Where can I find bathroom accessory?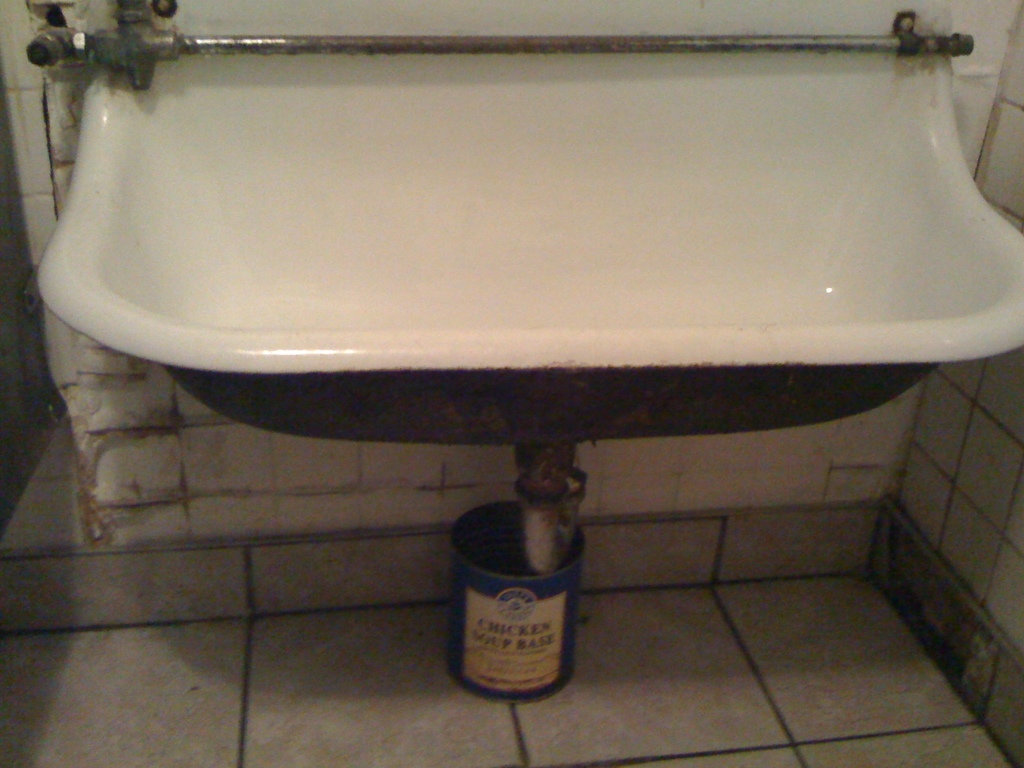
You can find it at region(24, 0, 973, 92).
